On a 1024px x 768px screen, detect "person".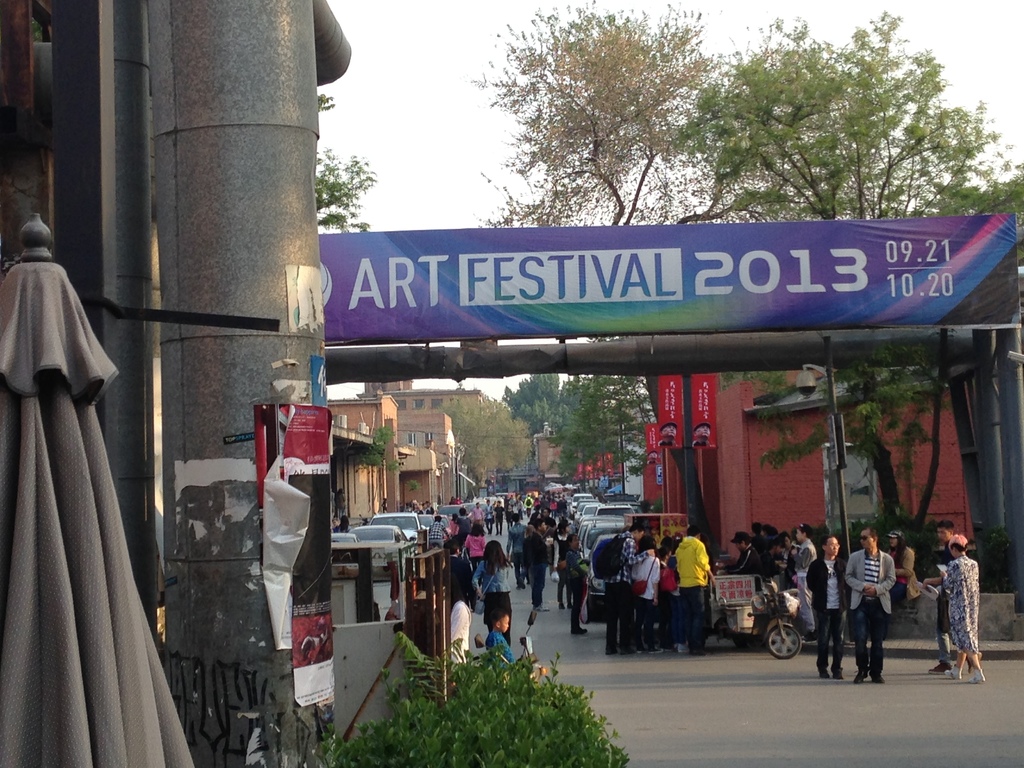
crop(804, 533, 861, 680).
